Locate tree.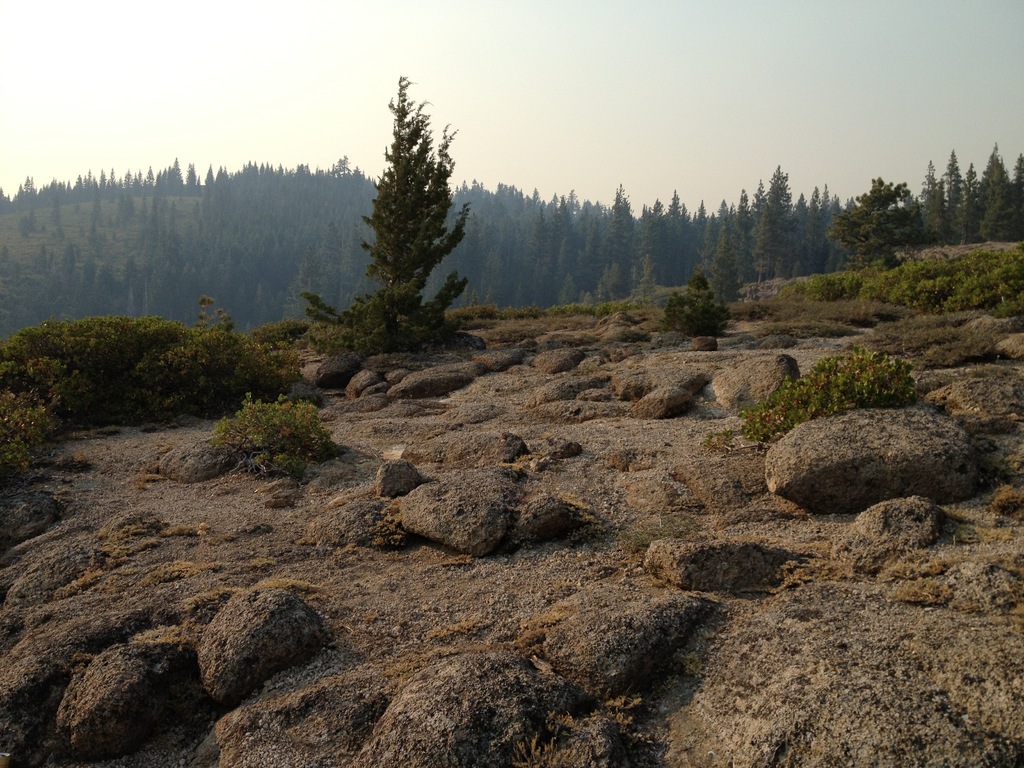
Bounding box: <box>943,147,983,244</box>.
